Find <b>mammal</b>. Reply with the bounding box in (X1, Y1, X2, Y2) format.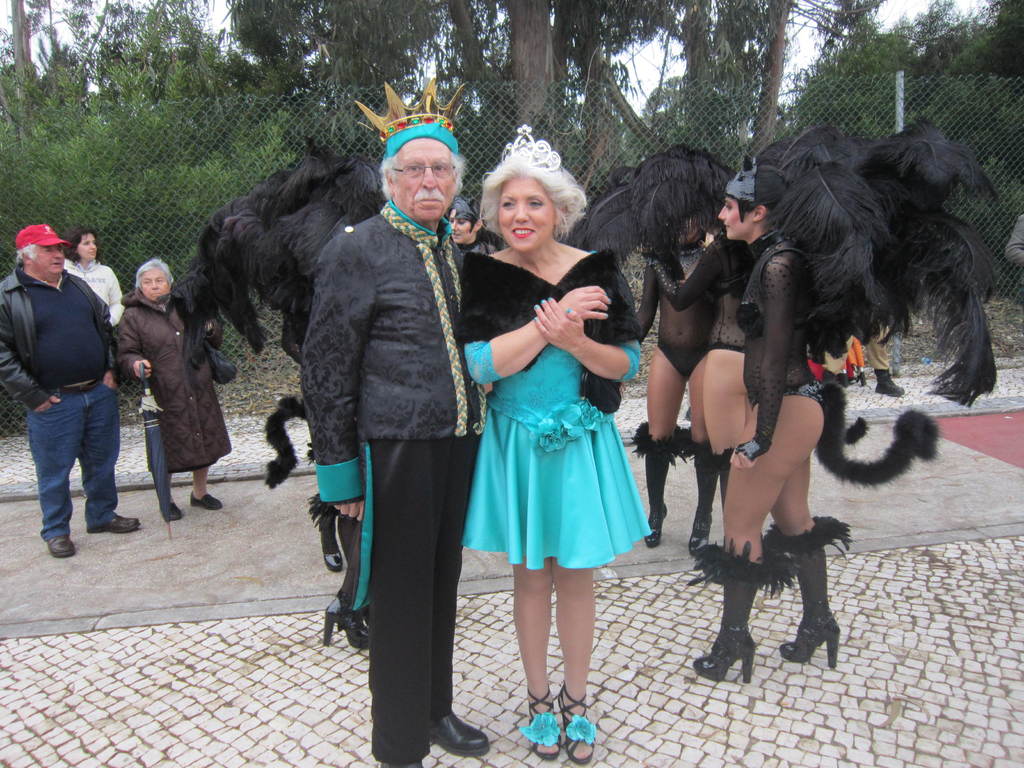
(840, 310, 904, 400).
